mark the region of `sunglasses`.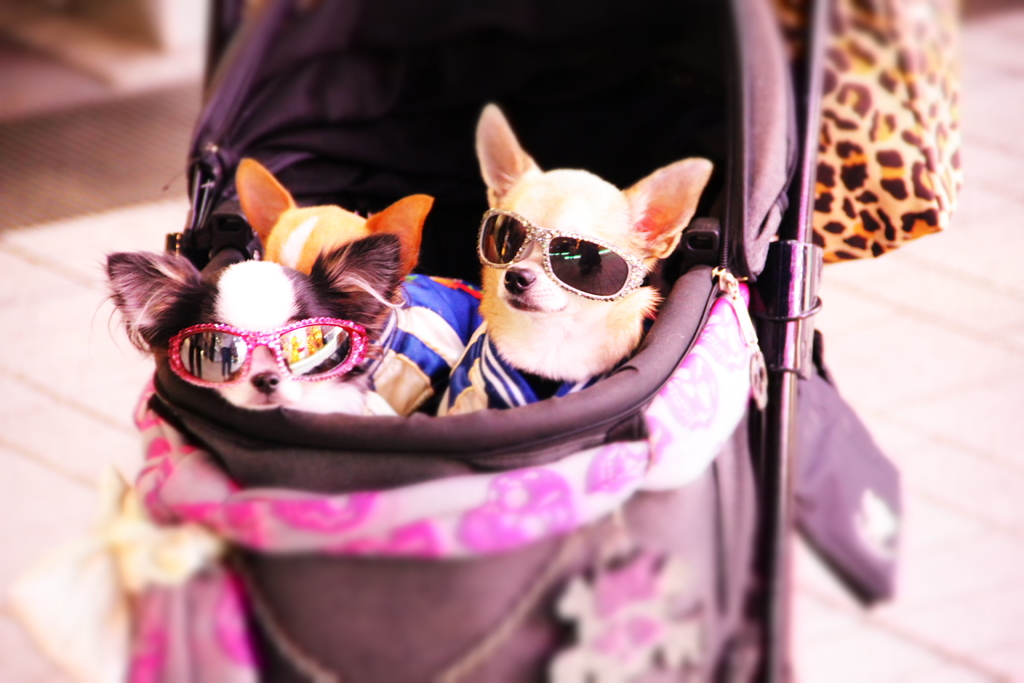
Region: crop(161, 318, 375, 383).
